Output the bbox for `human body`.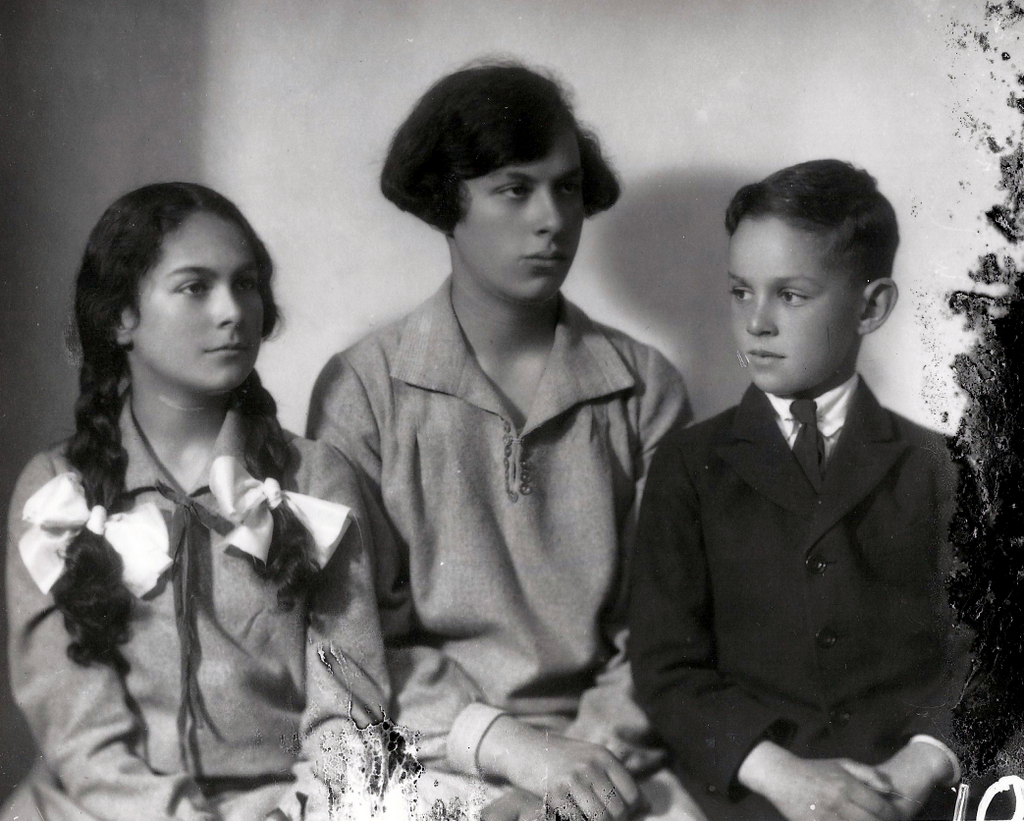
Rect(623, 162, 978, 819).
